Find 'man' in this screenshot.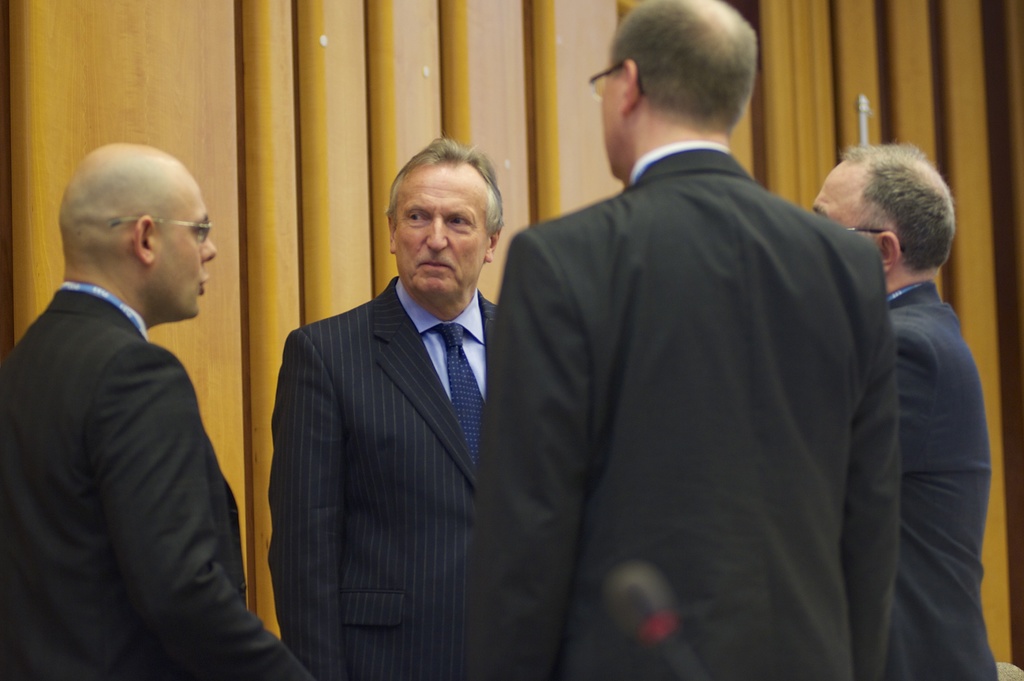
The bounding box for 'man' is 456, 0, 902, 680.
